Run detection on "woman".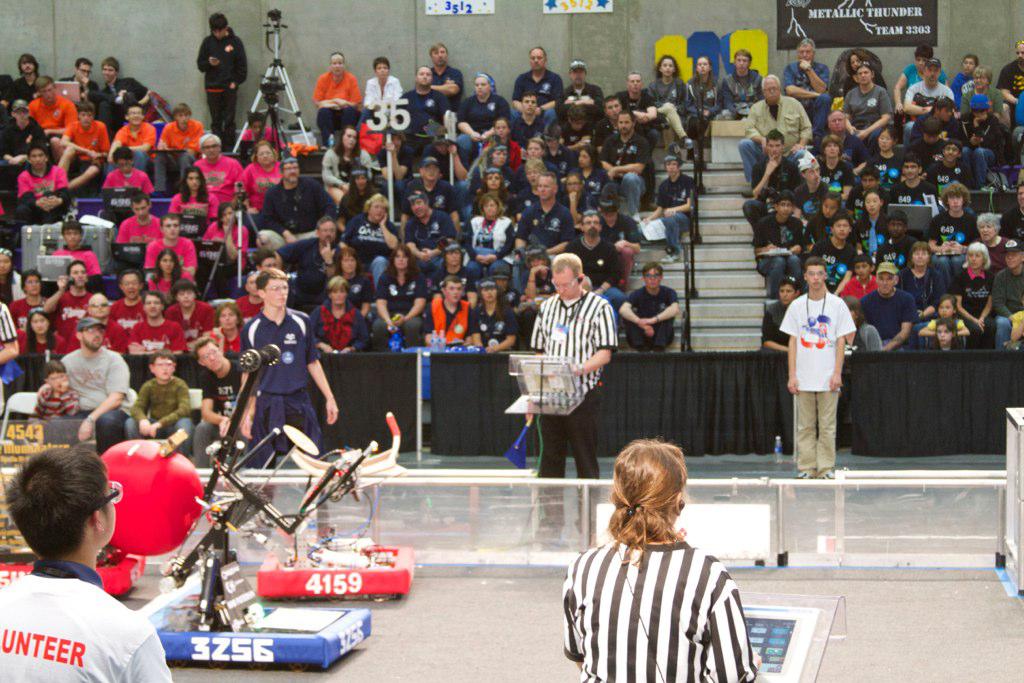
Result: box=[896, 240, 944, 326].
